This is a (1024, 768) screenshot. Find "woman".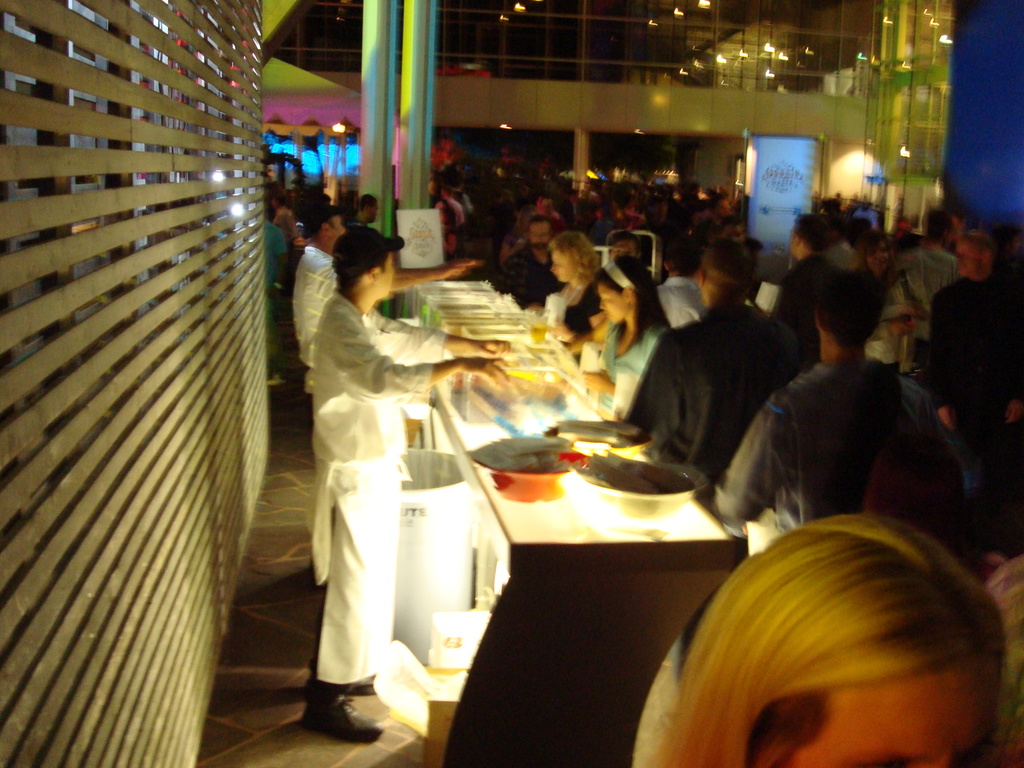
Bounding box: 845,224,920,381.
